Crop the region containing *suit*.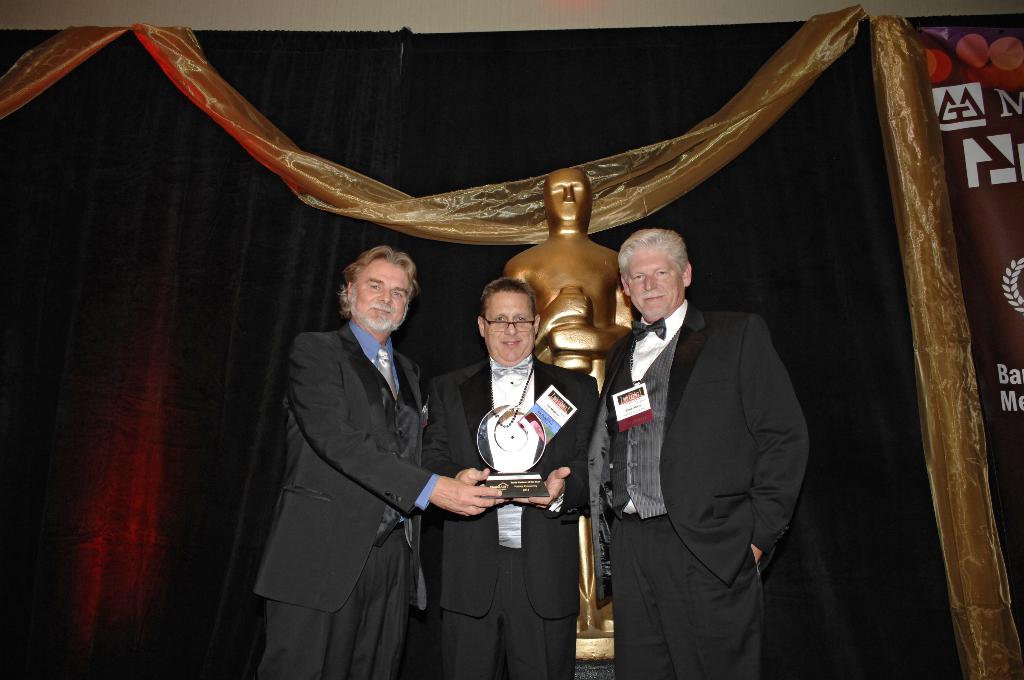
Crop region: box(581, 298, 808, 679).
